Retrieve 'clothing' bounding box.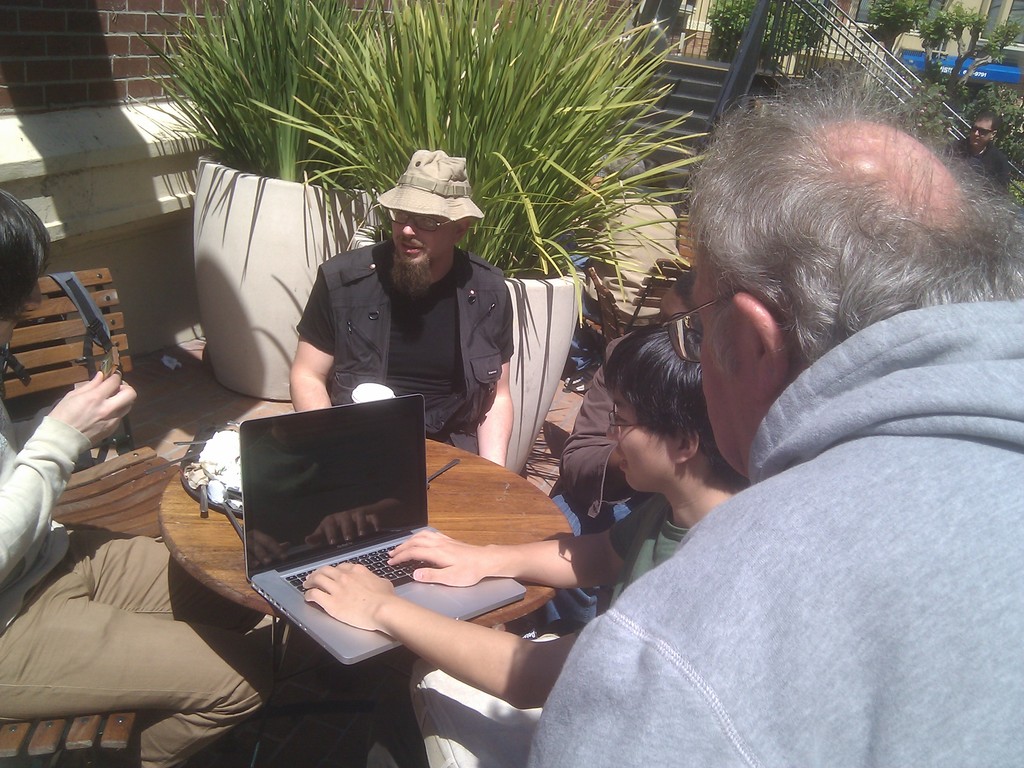
Bounding box: 954/140/1013/188.
